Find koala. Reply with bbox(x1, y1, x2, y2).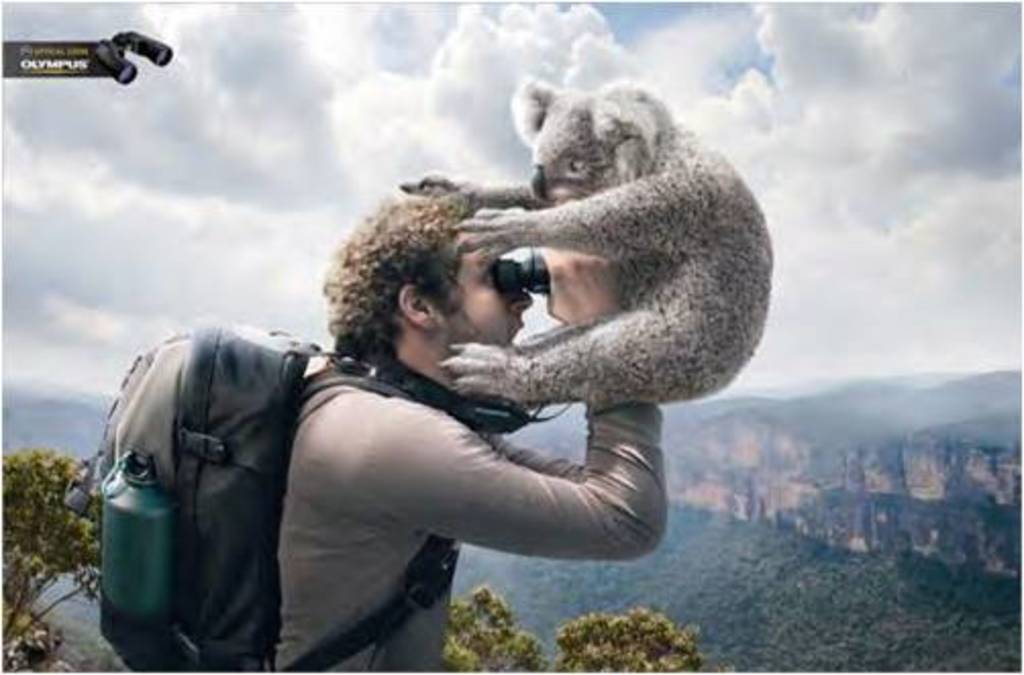
bbox(441, 80, 775, 416).
